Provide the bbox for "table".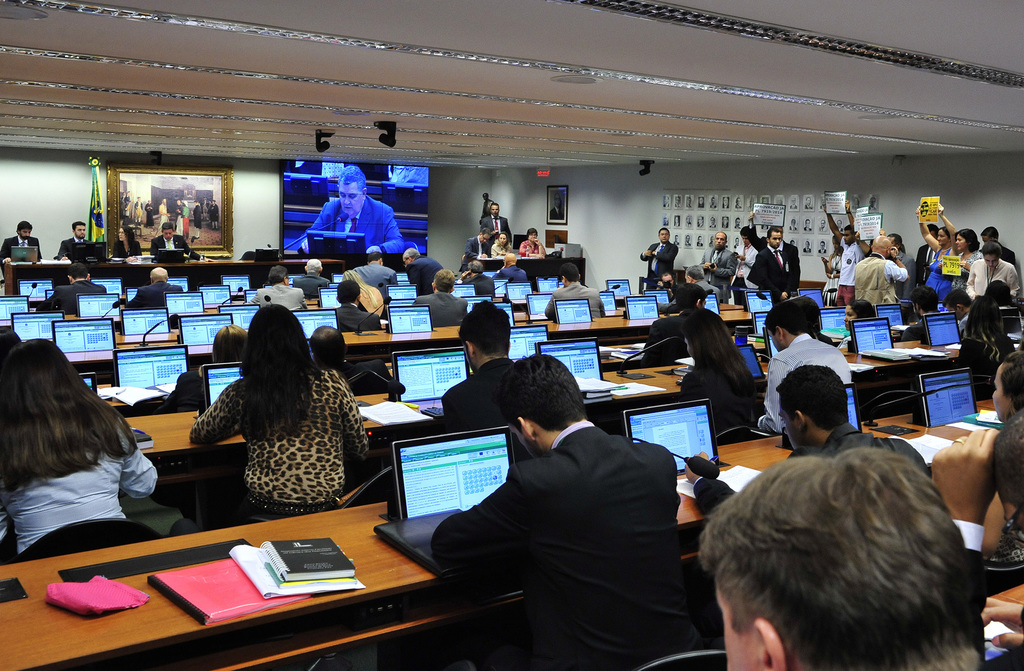
bbox=(123, 336, 960, 524).
